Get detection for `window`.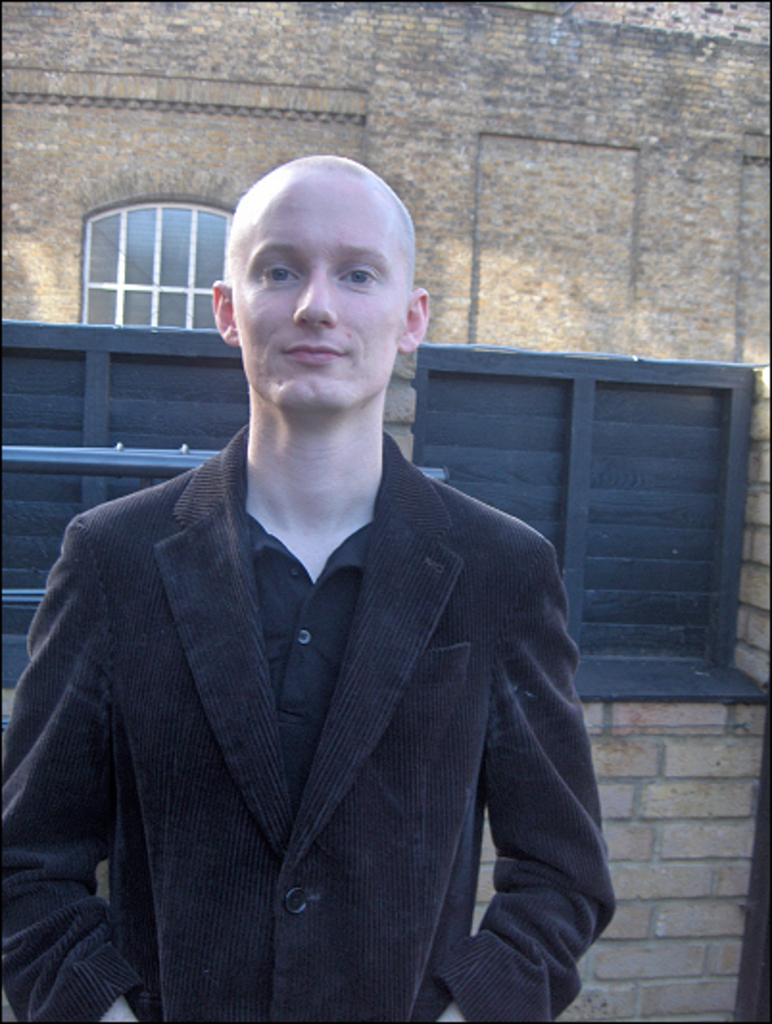
Detection: <region>73, 200, 240, 338</region>.
